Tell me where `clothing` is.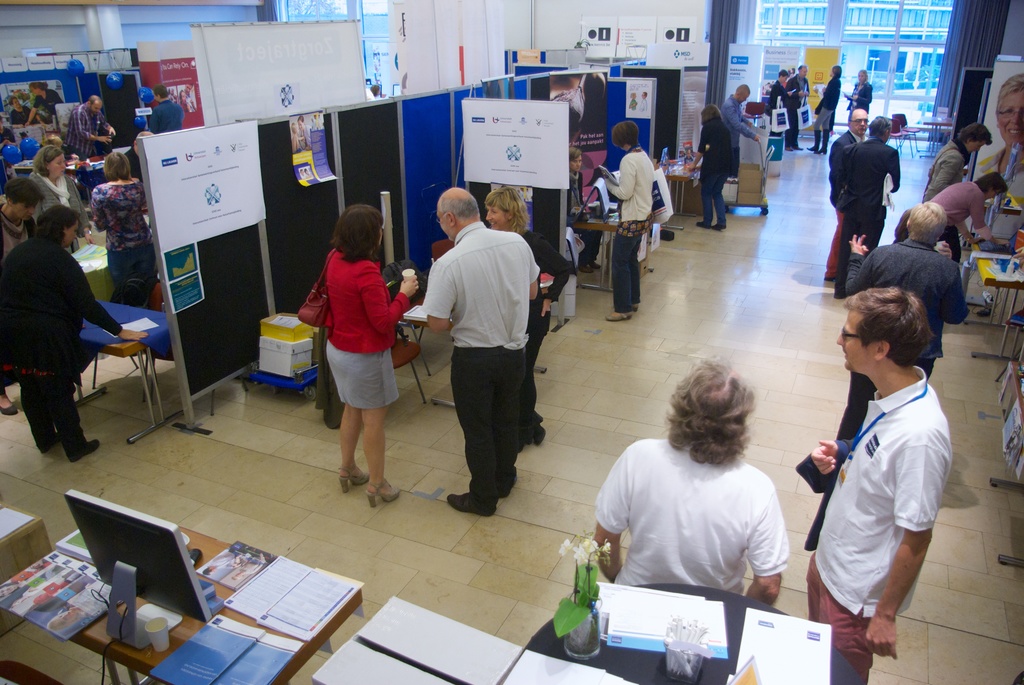
`clothing` is at (422,218,540,509).
